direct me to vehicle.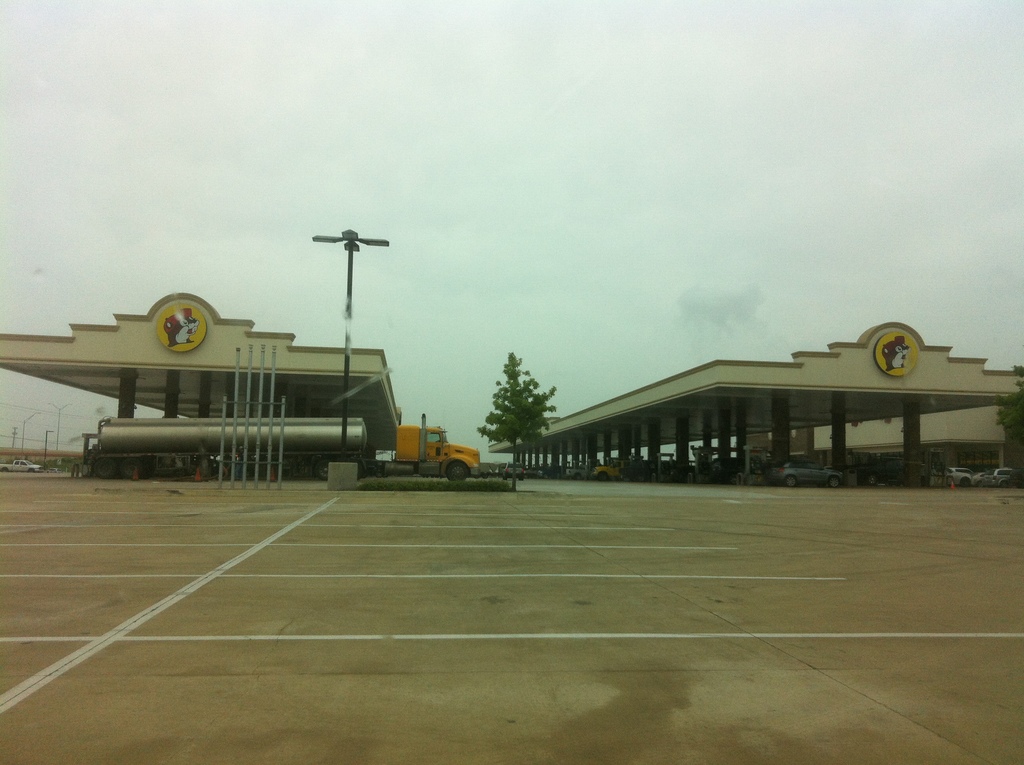
Direction: region(588, 447, 632, 482).
